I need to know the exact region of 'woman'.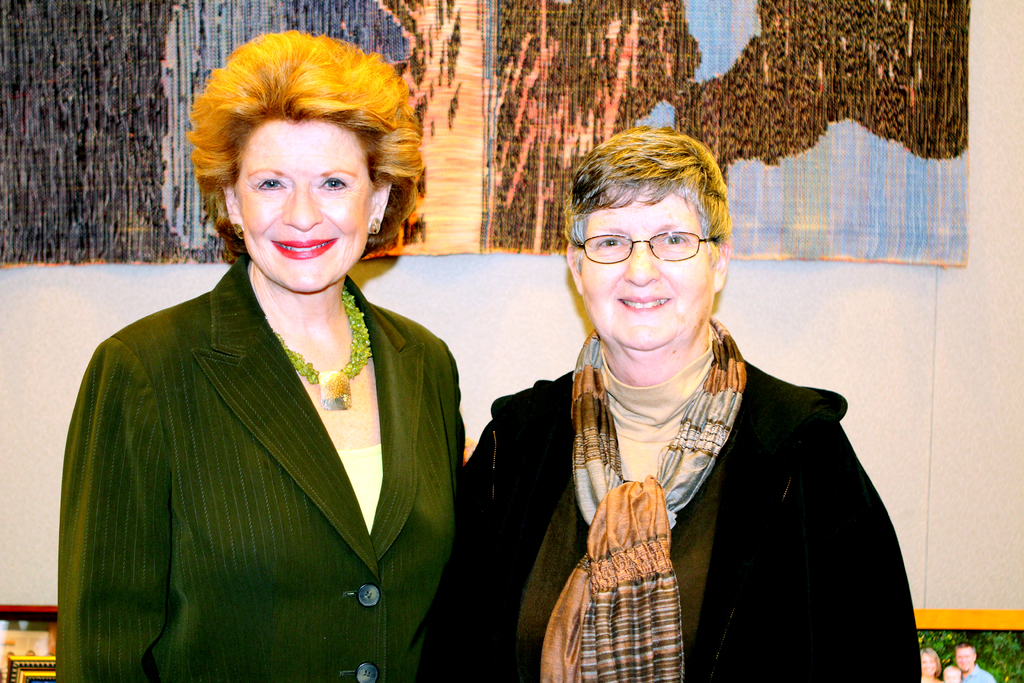
Region: BBox(920, 646, 945, 682).
